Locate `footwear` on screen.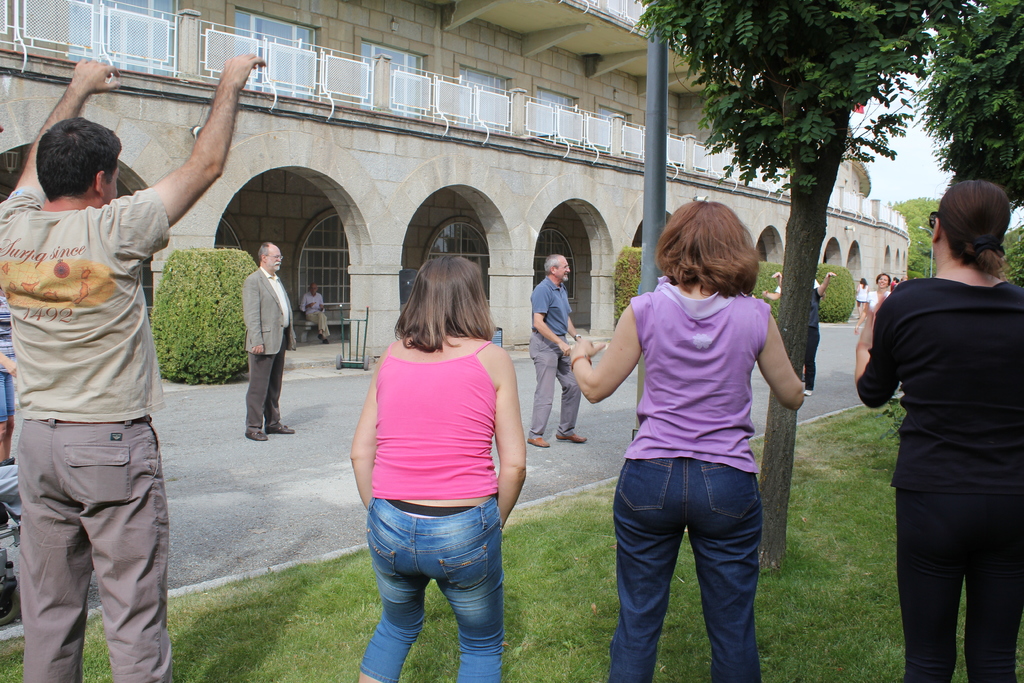
On screen at bbox=[324, 341, 330, 343].
